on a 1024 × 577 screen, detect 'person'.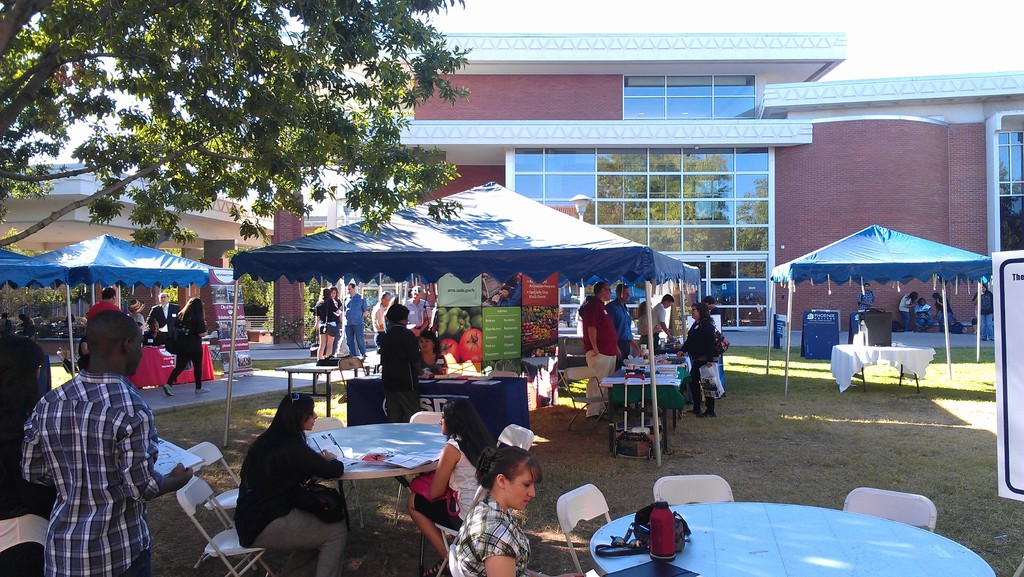
970:284:996:347.
